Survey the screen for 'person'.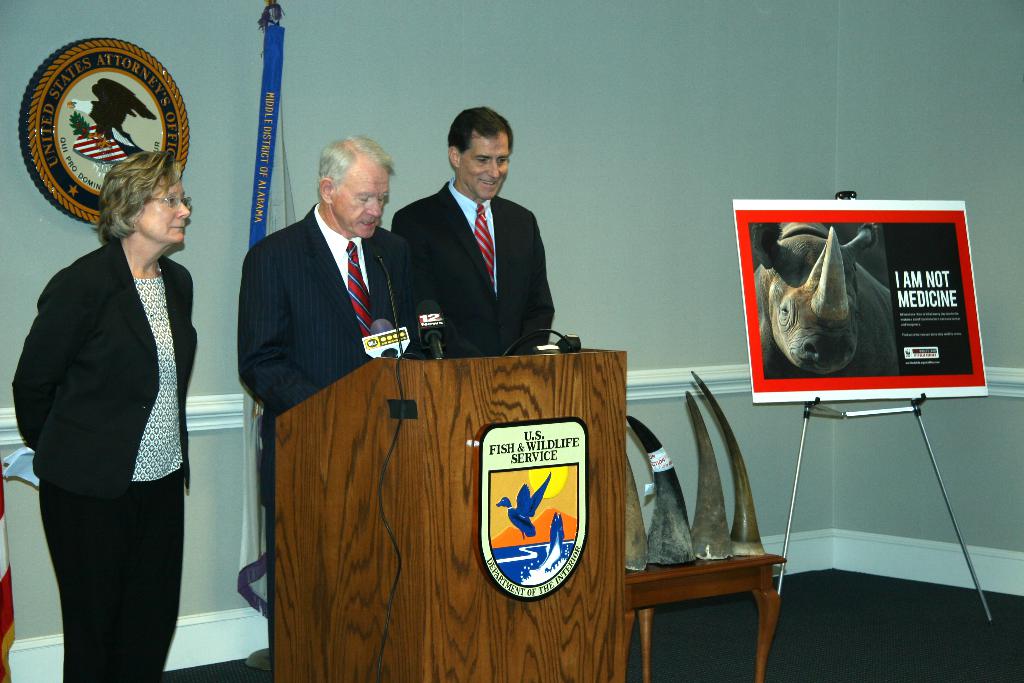
Survey found: [x1=234, y1=133, x2=421, y2=682].
